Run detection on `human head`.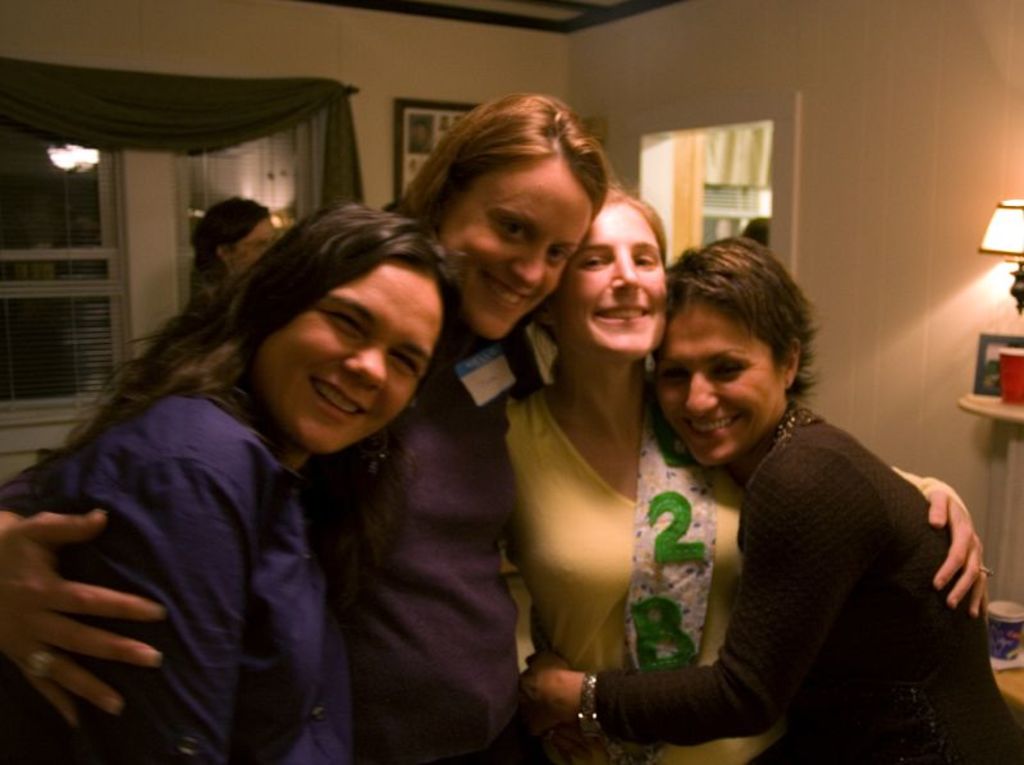
Result: (left=187, top=193, right=278, bottom=284).
